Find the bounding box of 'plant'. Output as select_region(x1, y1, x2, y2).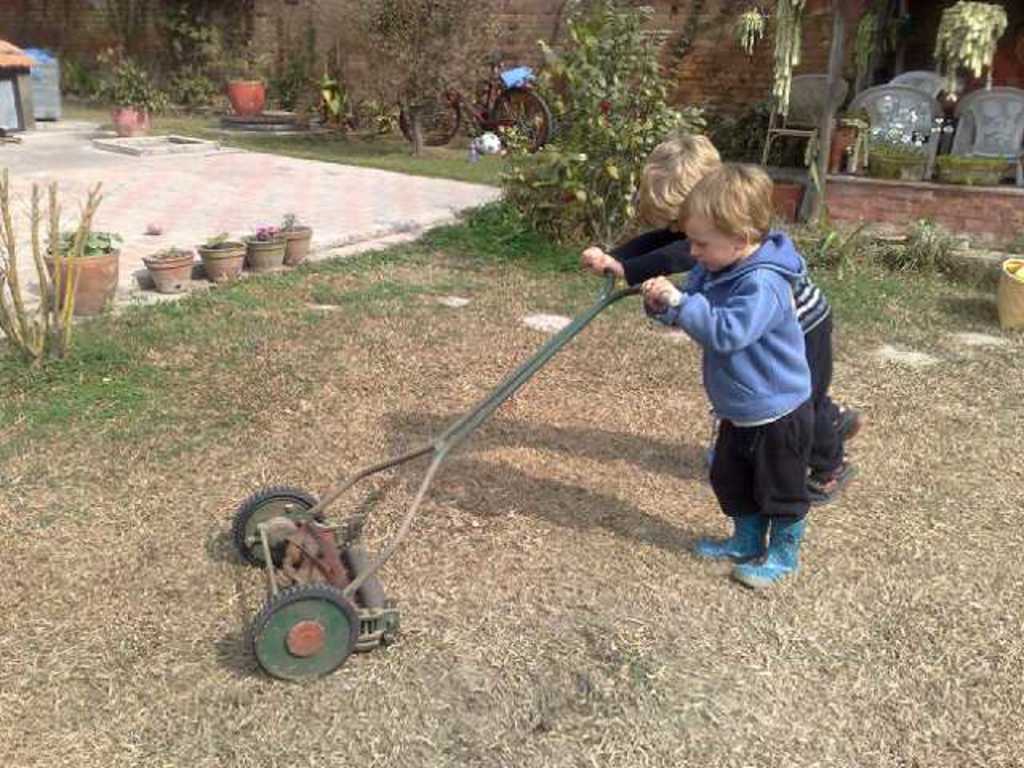
select_region(253, 227, 282, 240).
